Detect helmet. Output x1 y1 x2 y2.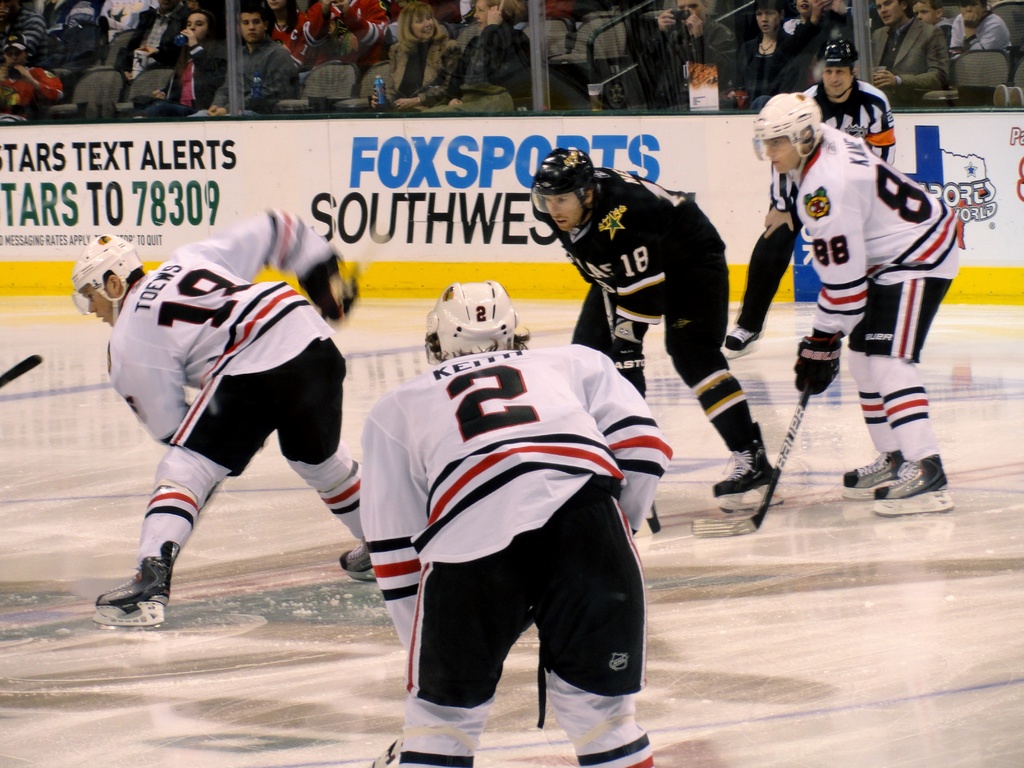
424 280 518 365.
